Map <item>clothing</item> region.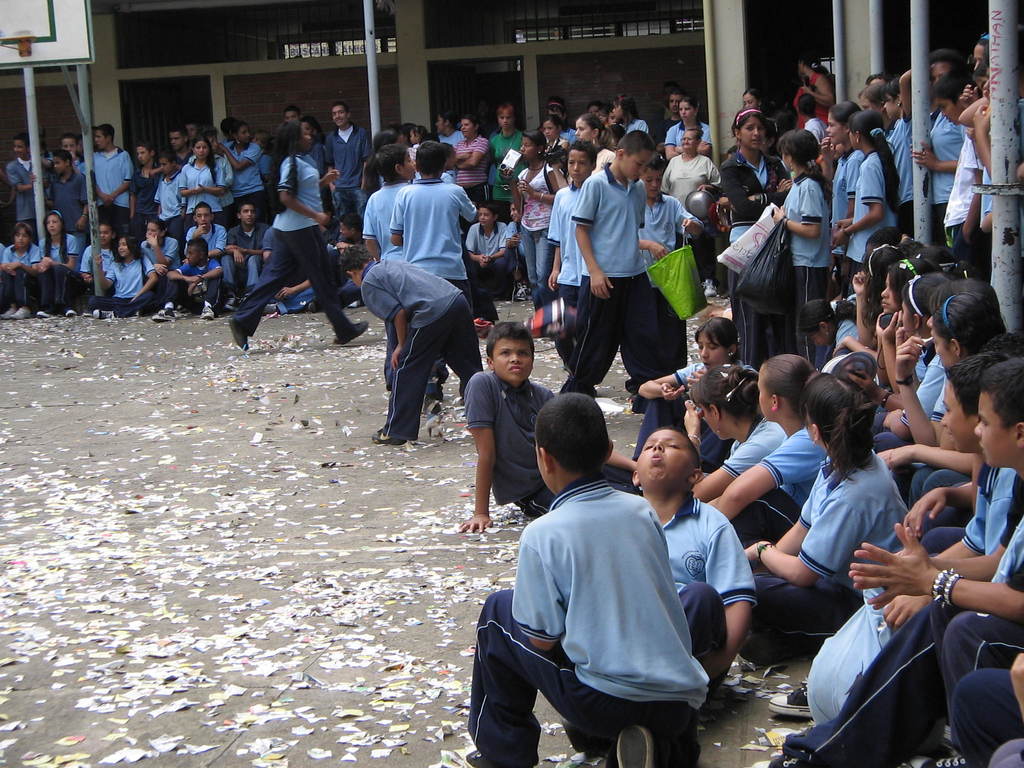
Mapped to l=804, t=120, r=828, b=140.
